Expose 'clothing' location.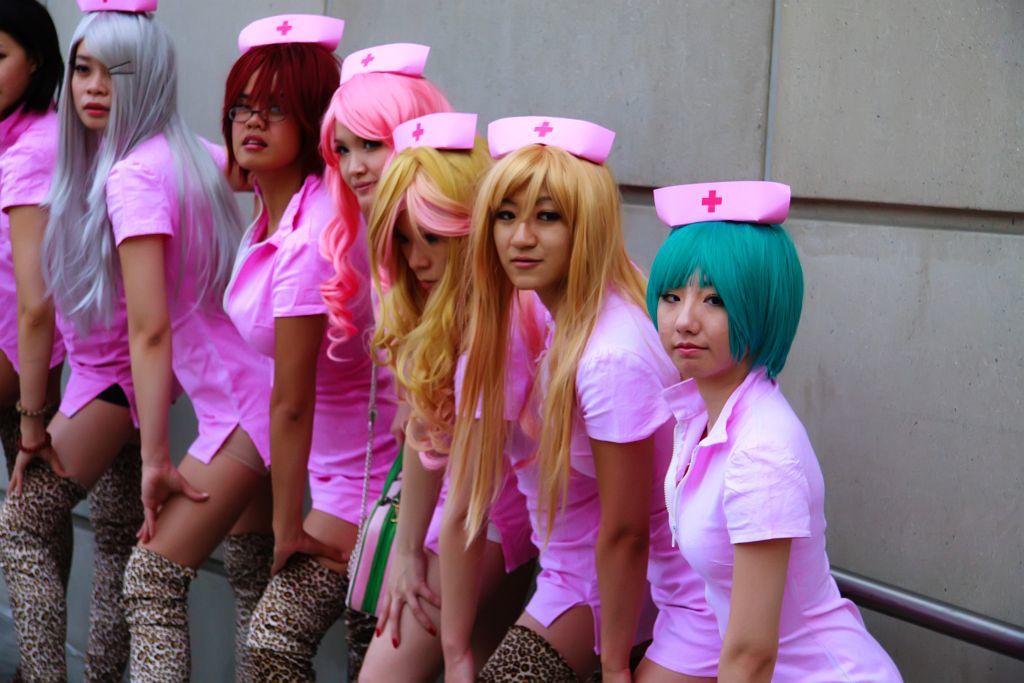
Exposed at 646 284 851 646.
